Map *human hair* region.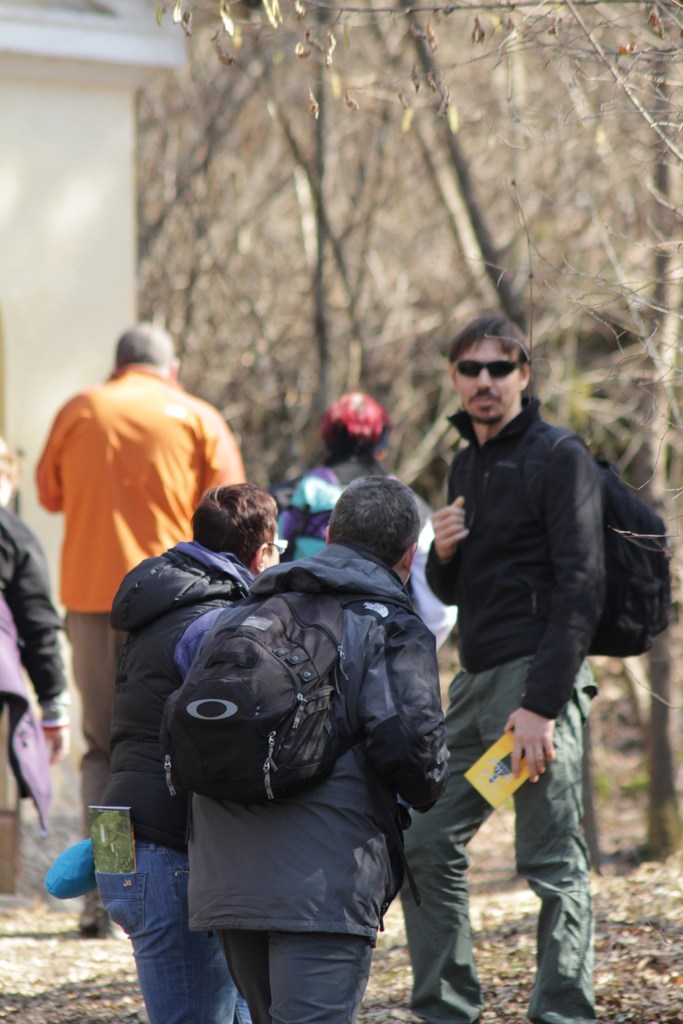
Mapped to left=117, top=321, right=173, bottom=371.
